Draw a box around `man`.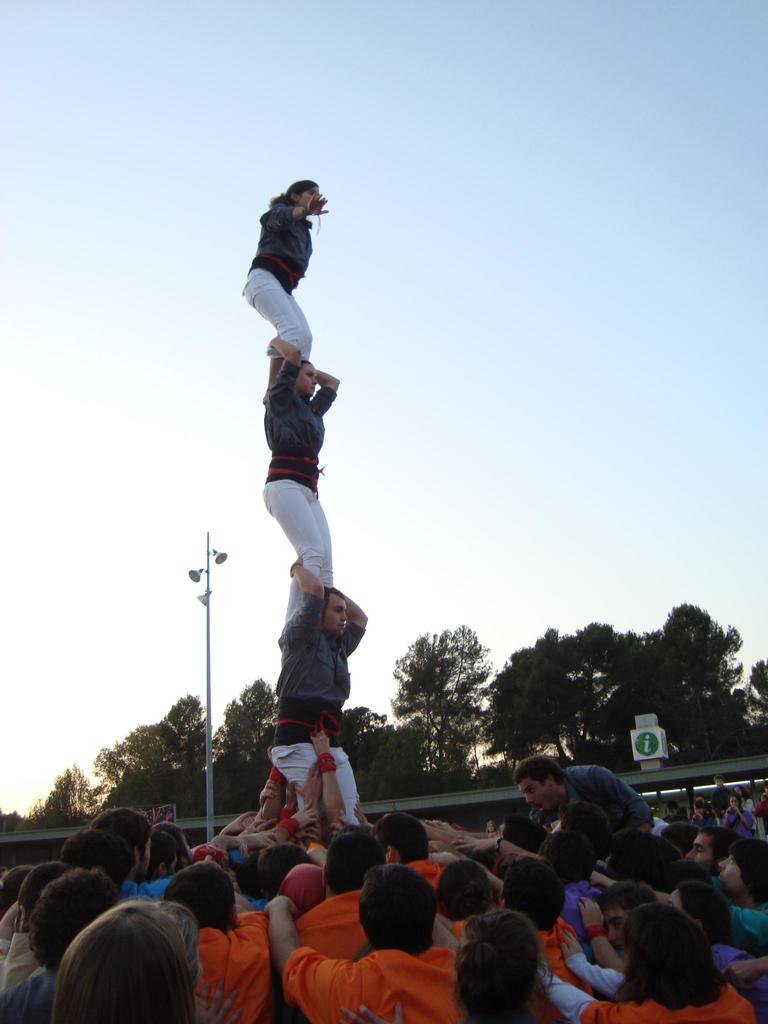
crop(270, 554, 365, 827).
